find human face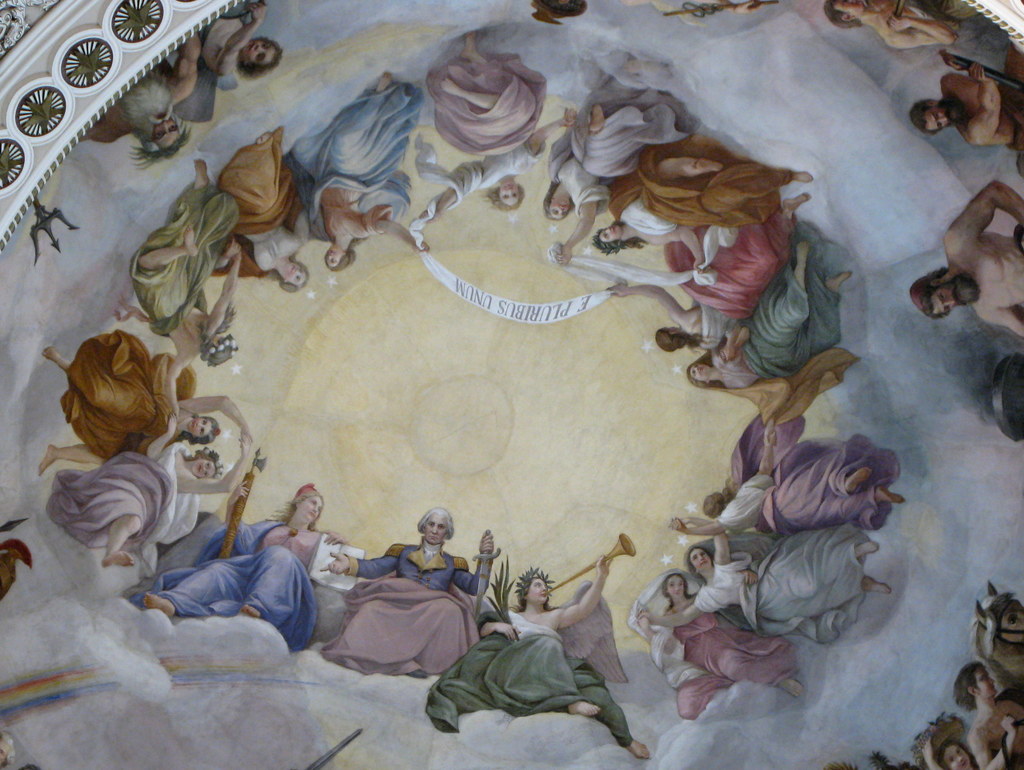
(925, 279, 984, 310)
